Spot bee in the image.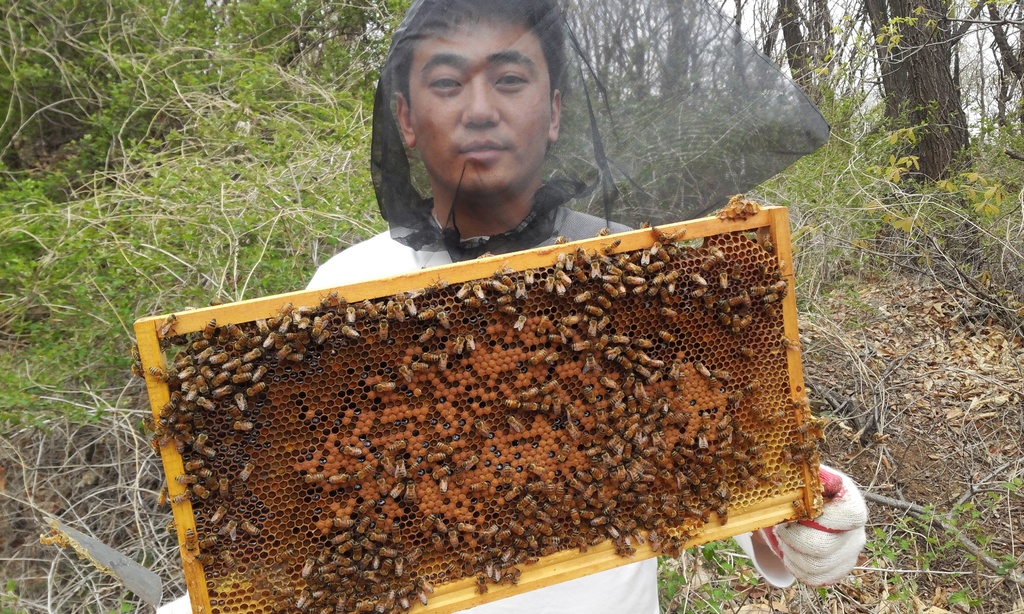
bee found at x1=207, y1=382, x2=230, y2=393.
